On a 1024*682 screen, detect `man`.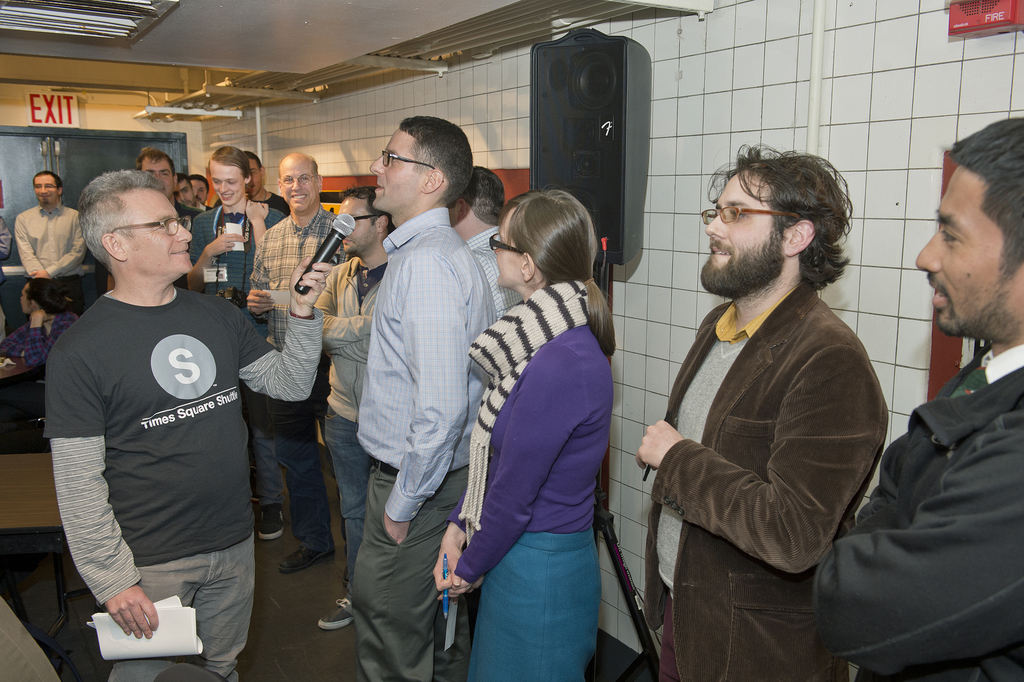
{"left": 628, "top": 139, "right": 887, "bottom": 681}.
